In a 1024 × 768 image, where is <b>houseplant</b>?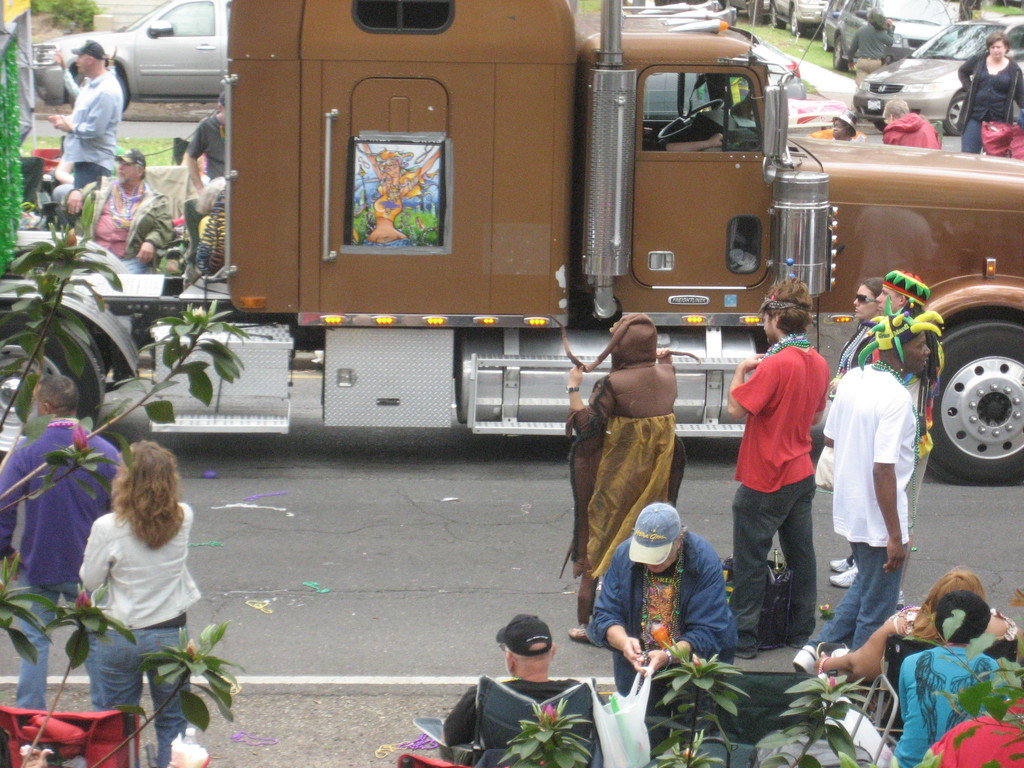
box=[0, 557, 244, 767].
